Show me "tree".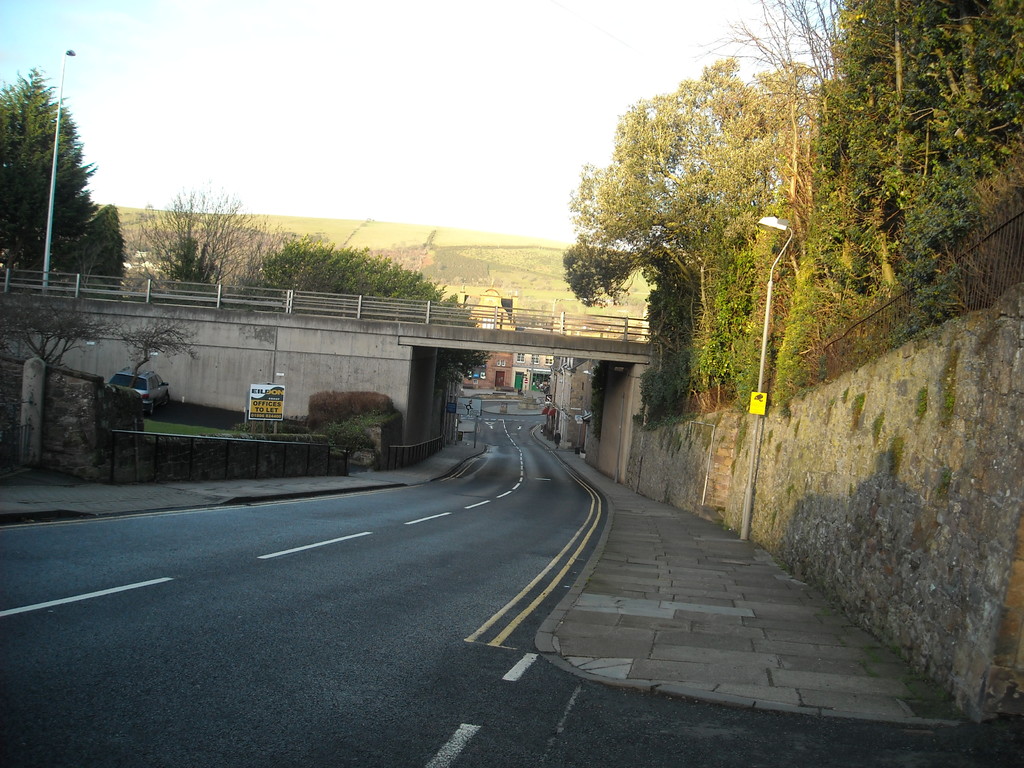
"tree" is here: (left=0, top=295, right=113, bottom=380).
